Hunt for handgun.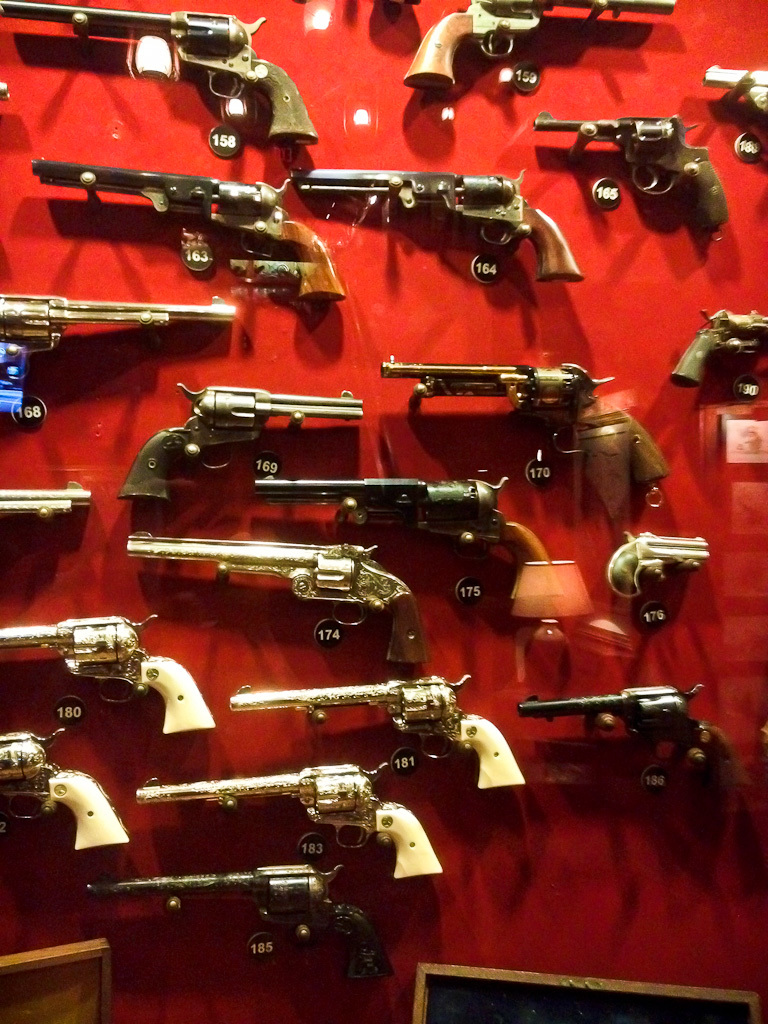
Hunted down at Rect(285, 161, 585, 281).
